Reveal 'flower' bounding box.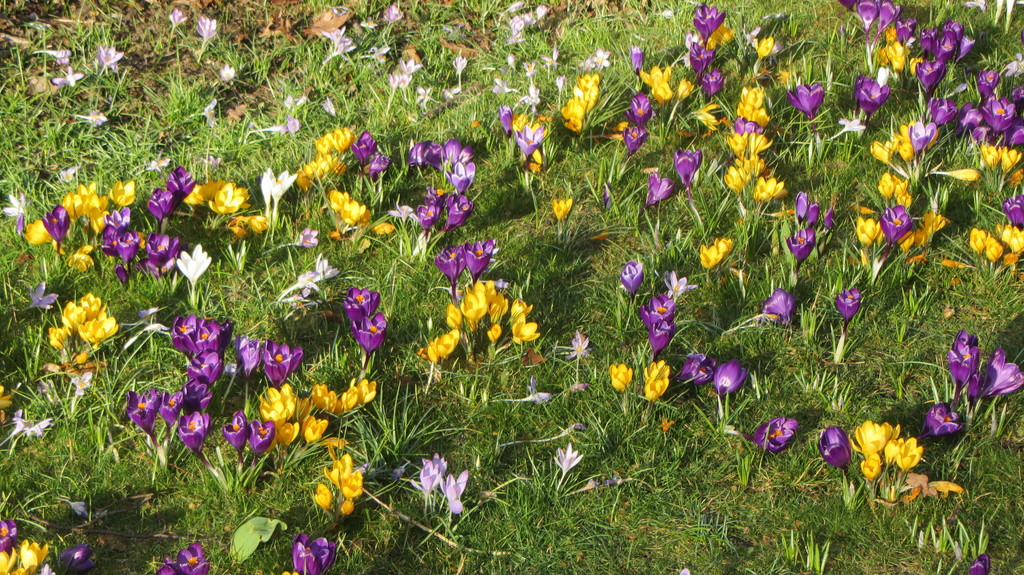
Revealed: select_region(620, 261, 641, 297).
